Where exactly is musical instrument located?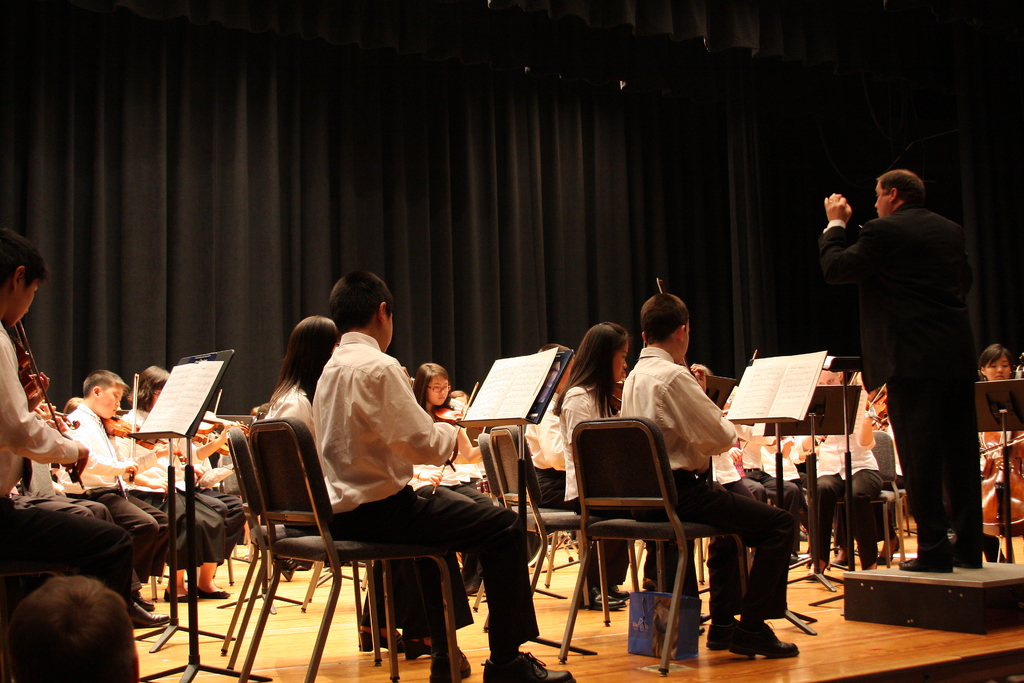
Its bounding box is l=976, t=345, r=1023, b=541.
